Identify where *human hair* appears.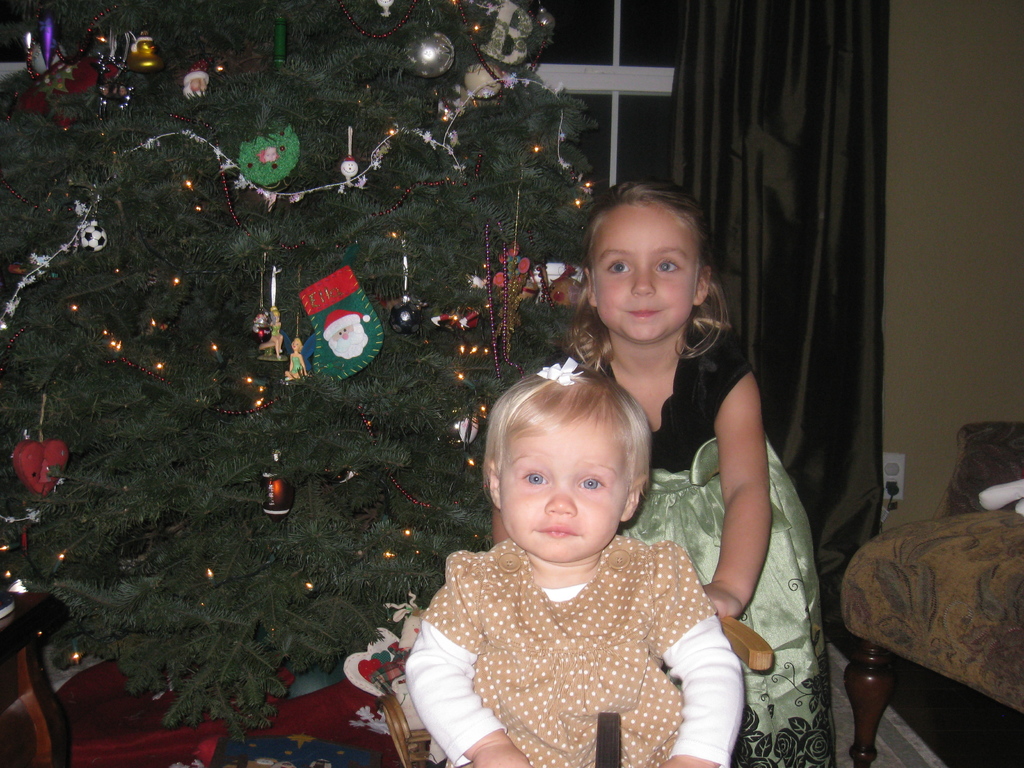
Appears at <region>485, 378, 654, 509</region>.
